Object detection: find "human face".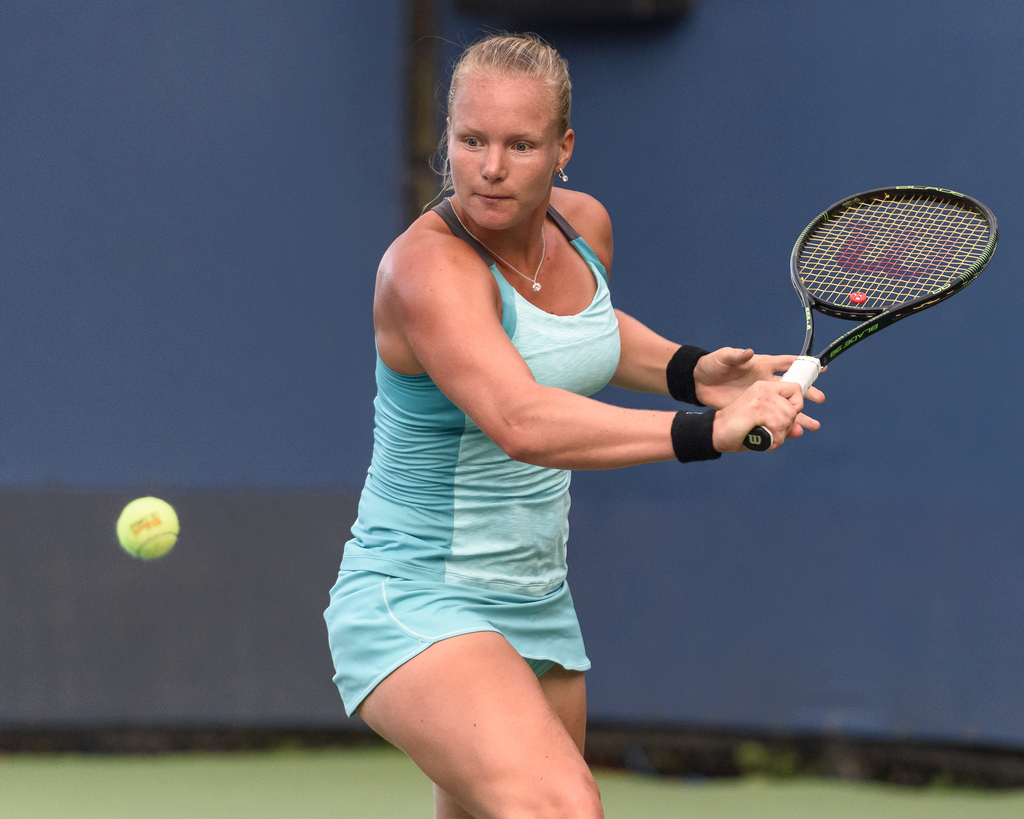
(left=451, top=72, right=556, bottom=231).
